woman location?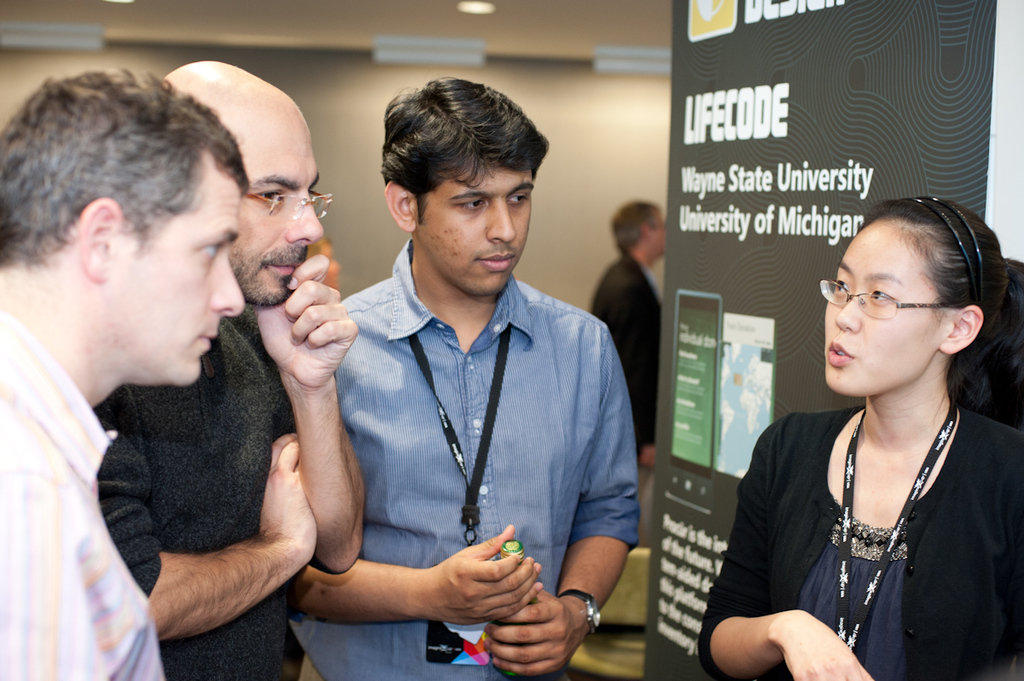
BBox(695, 196, 1023, 680)
